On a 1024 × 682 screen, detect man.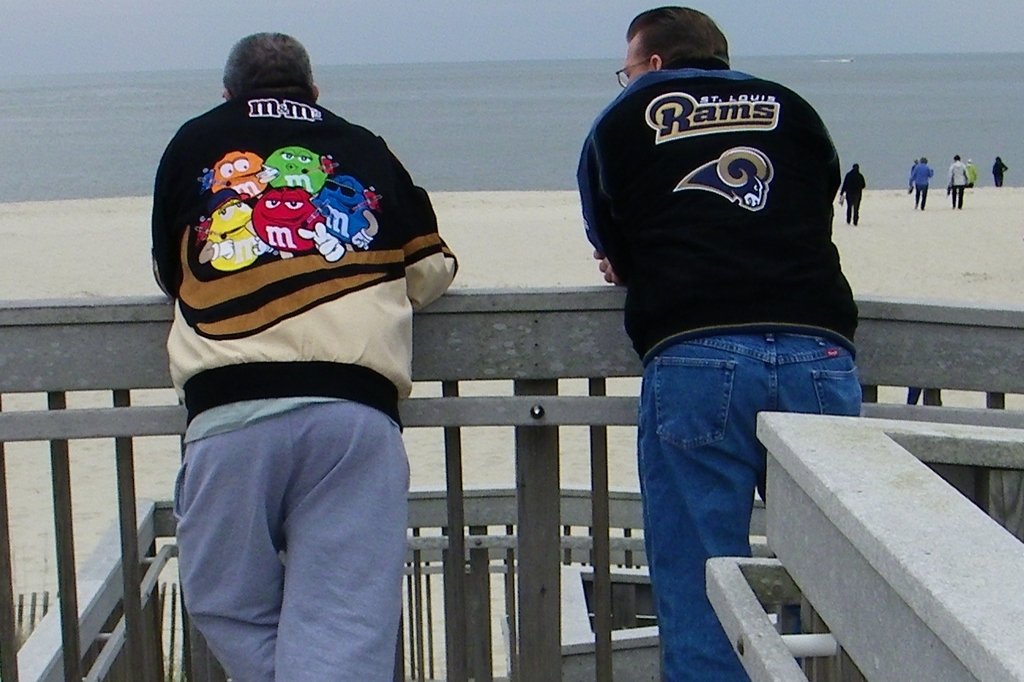
x1=149 y1=32 x2=459 y2=681.
